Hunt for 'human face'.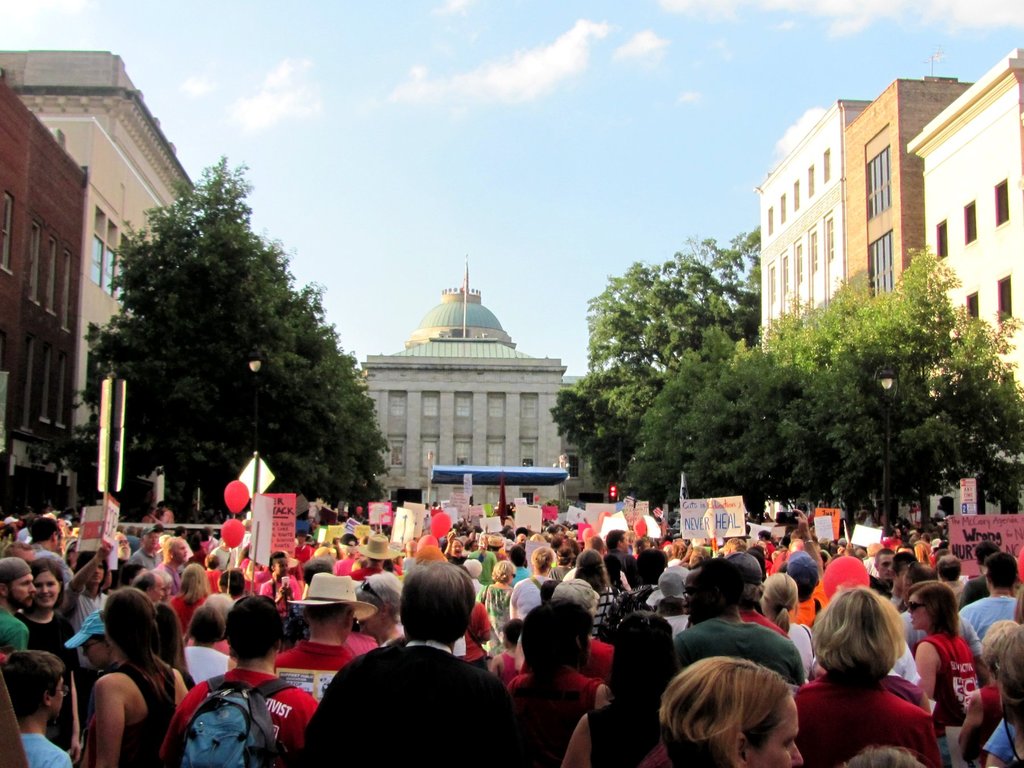
Hunted down at crop(745, 696, 803, 767).
